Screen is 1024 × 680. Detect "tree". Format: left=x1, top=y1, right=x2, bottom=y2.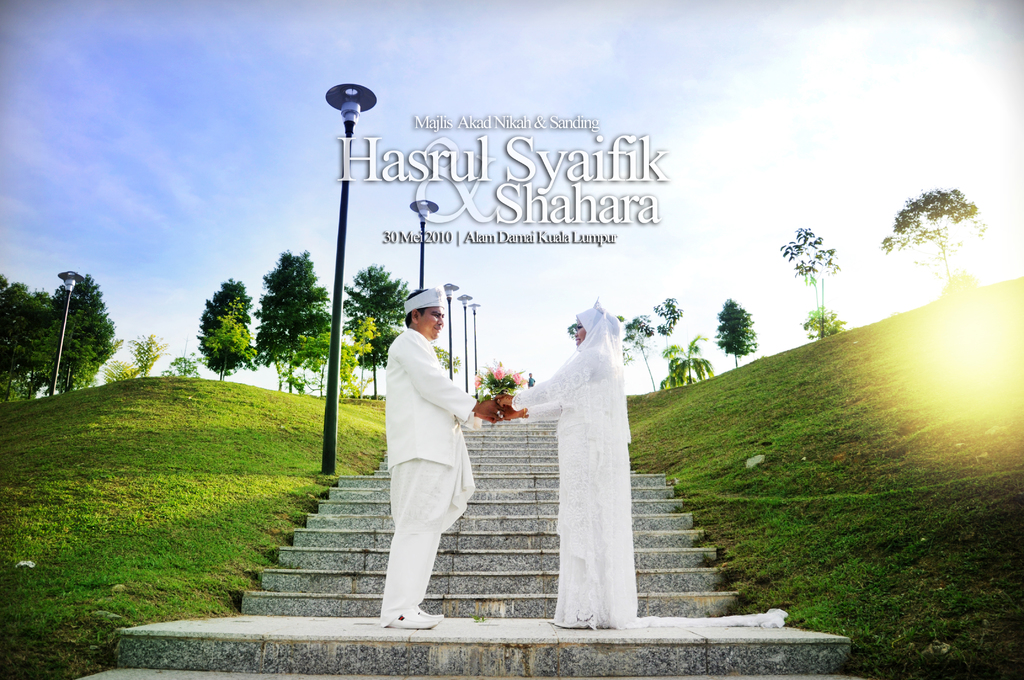
left=199, top=275, right=253, bottom=382.
